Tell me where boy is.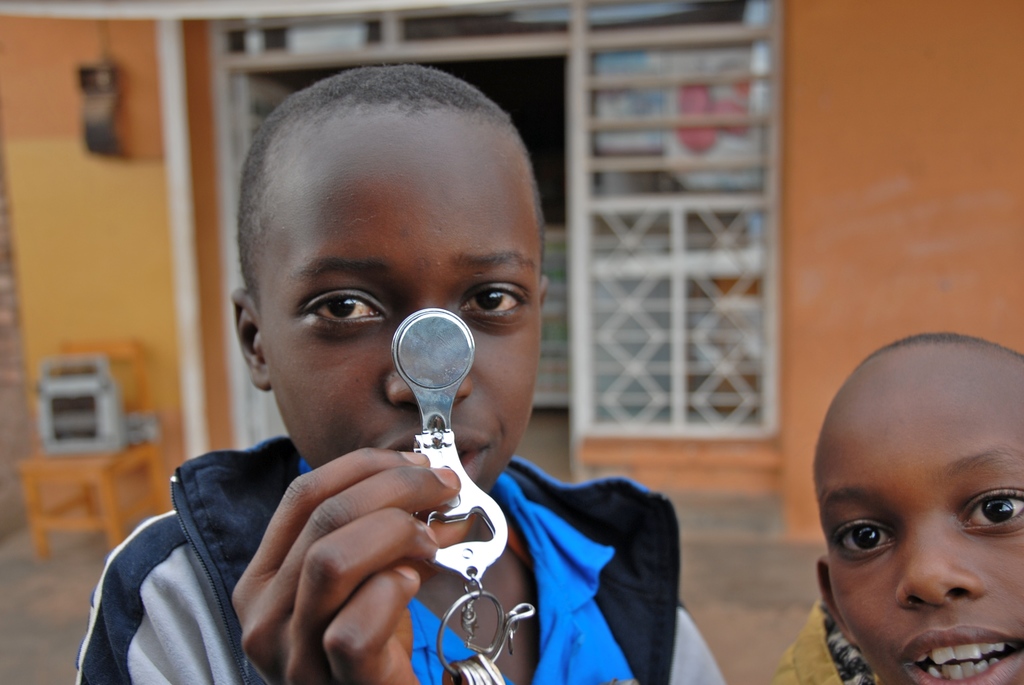
boy is at (x1=771, y1=324, x2=1023, y2=684).
